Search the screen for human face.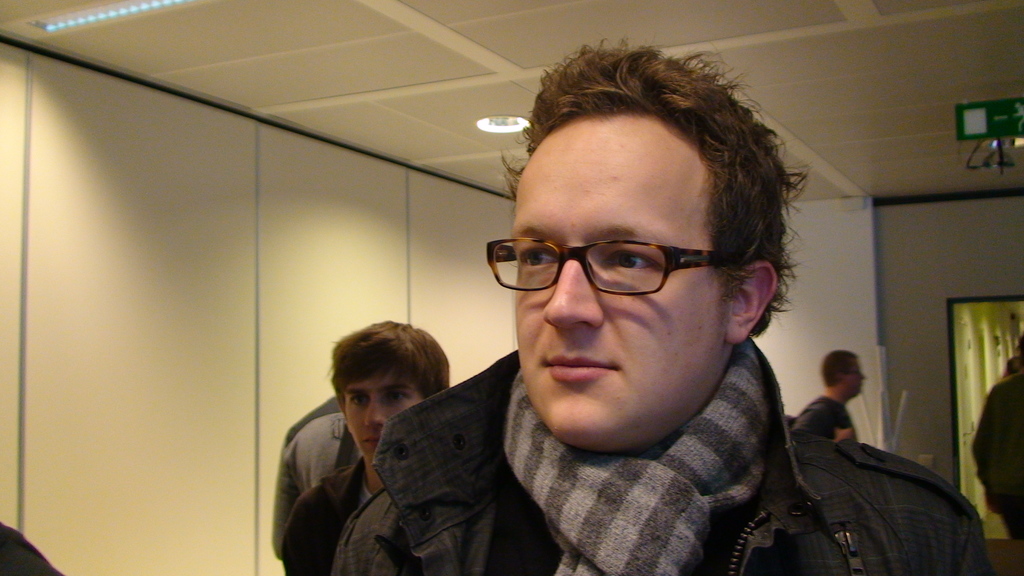
Found at 513,111,724,448.
